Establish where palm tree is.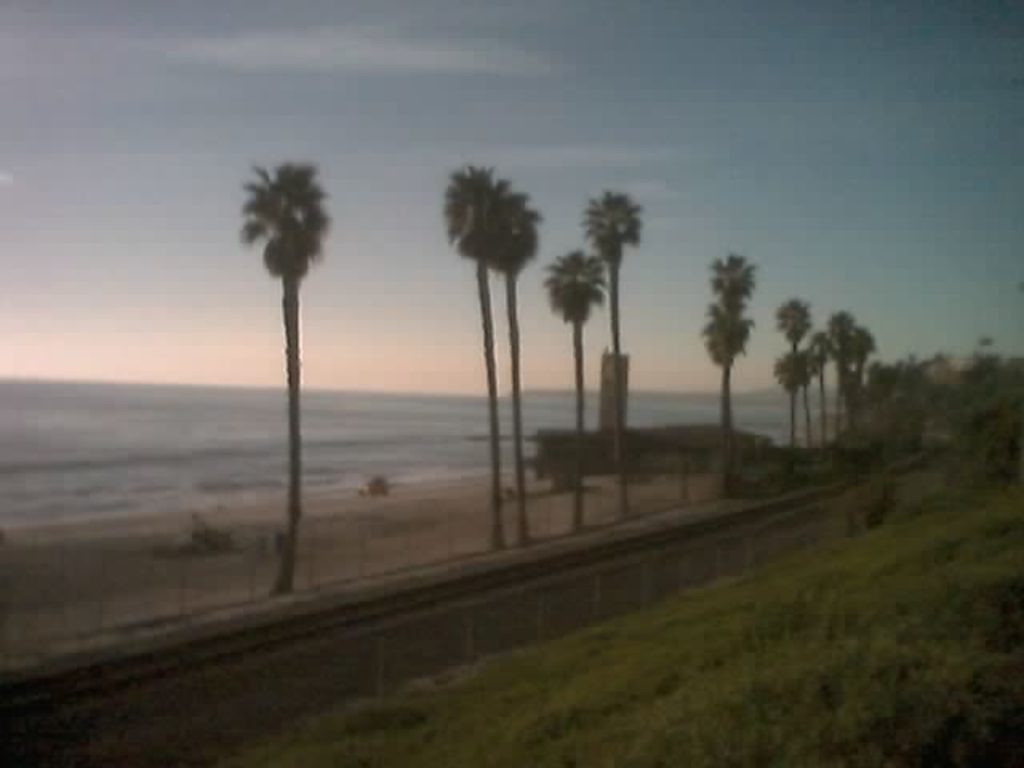
Established at [490, 160, 531, 552].
